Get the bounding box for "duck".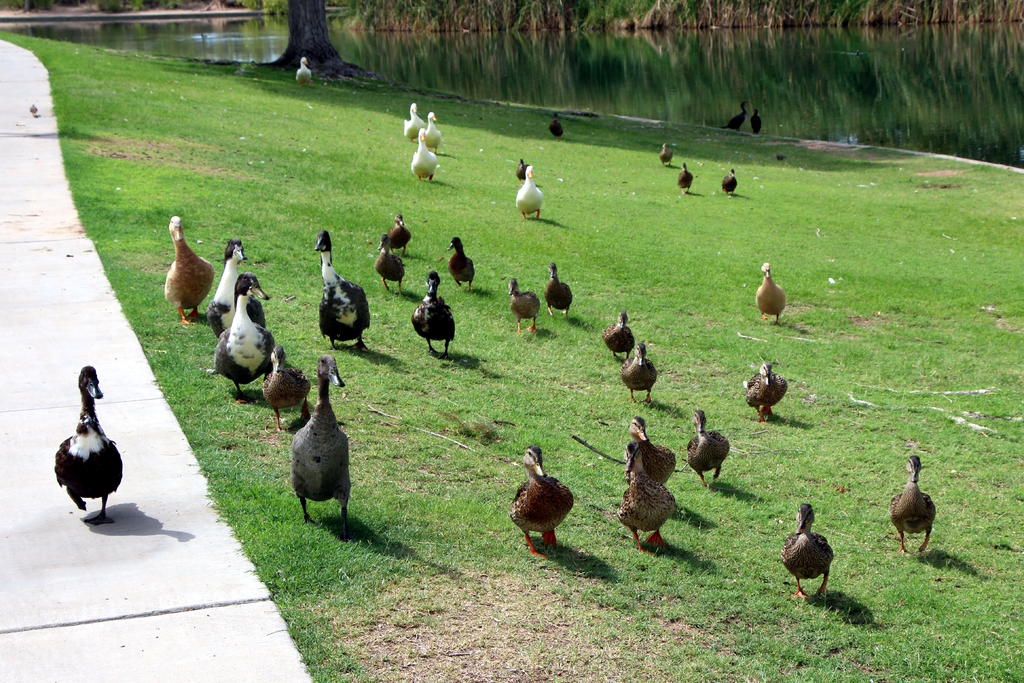
BBox(380, 238, 406, 292).
